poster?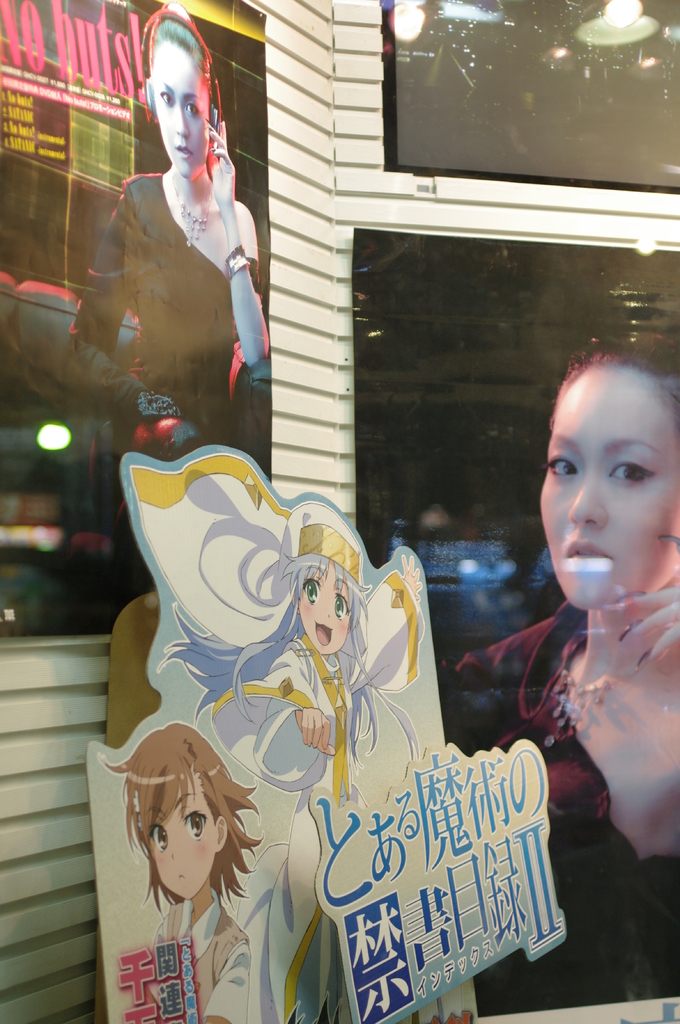
bbox(0, 3, 274, 641)
